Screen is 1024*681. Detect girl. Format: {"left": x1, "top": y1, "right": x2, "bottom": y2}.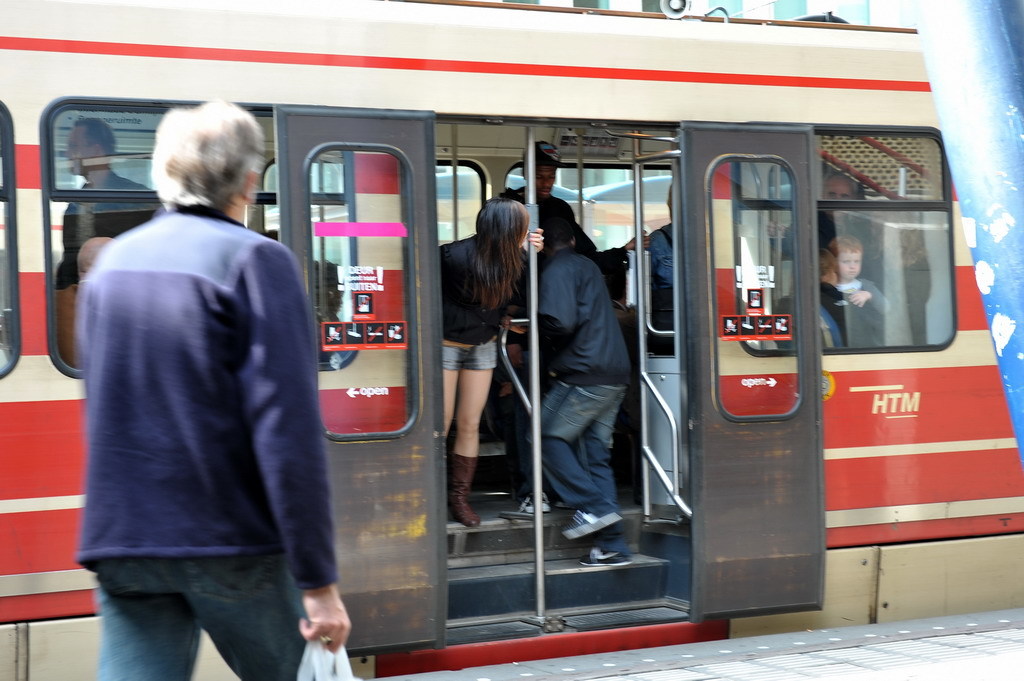
{"left": 438, "top": 199, "right": 545, "bottom": 529}.
